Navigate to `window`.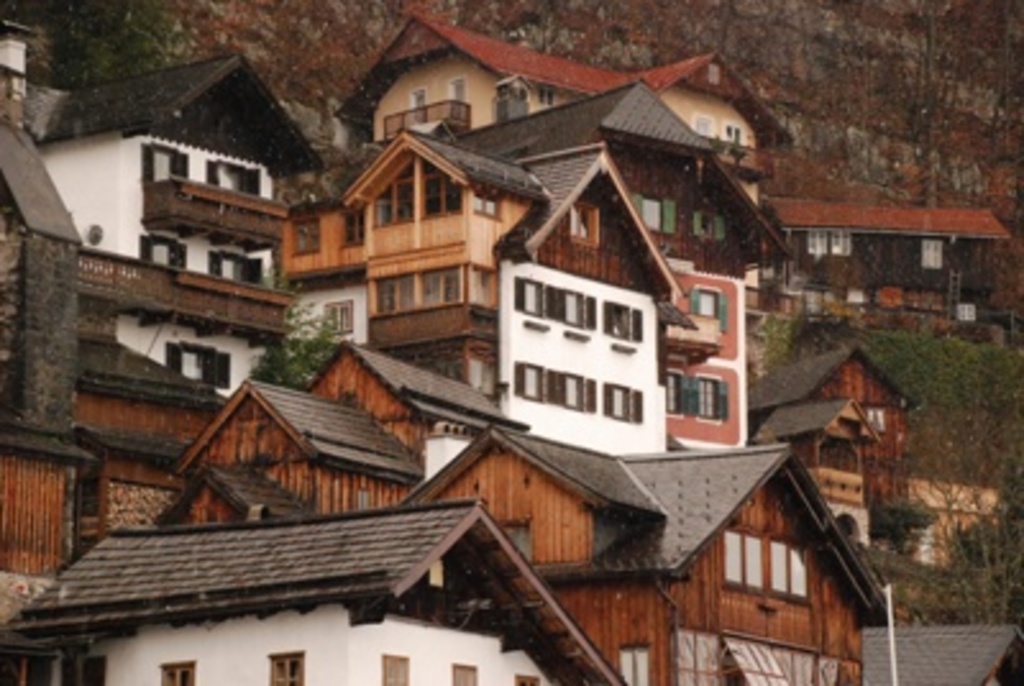
Navigation target: [146,148,184,184].
